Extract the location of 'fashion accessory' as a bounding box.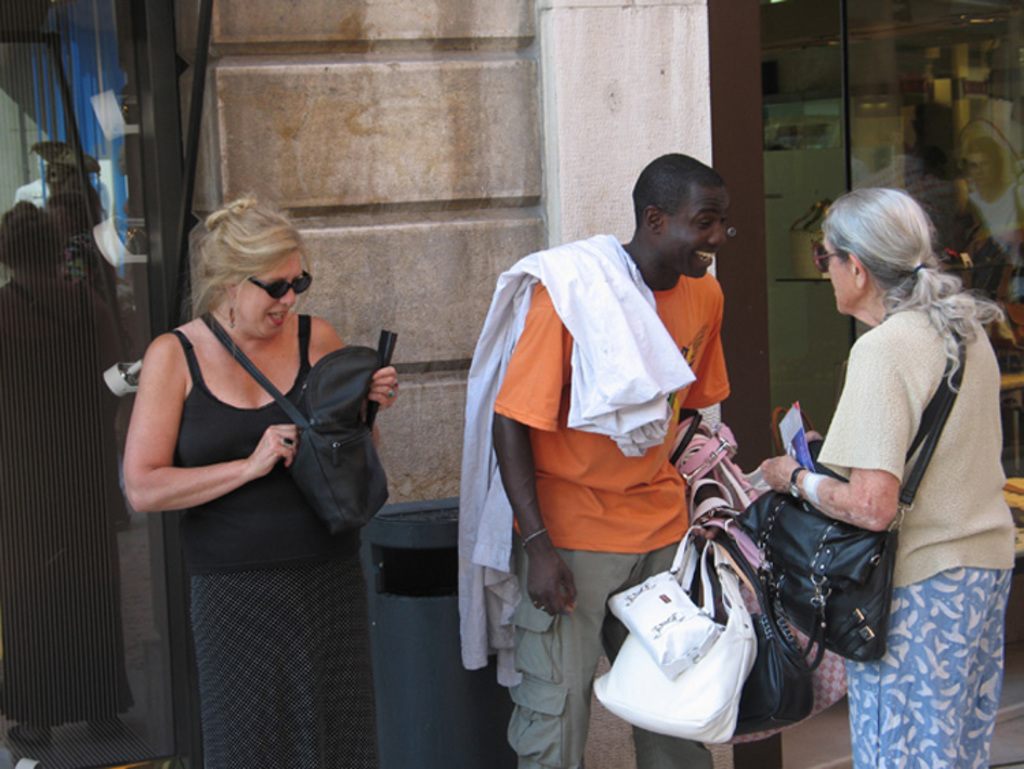
Rect(206, 317, 396, 534).
